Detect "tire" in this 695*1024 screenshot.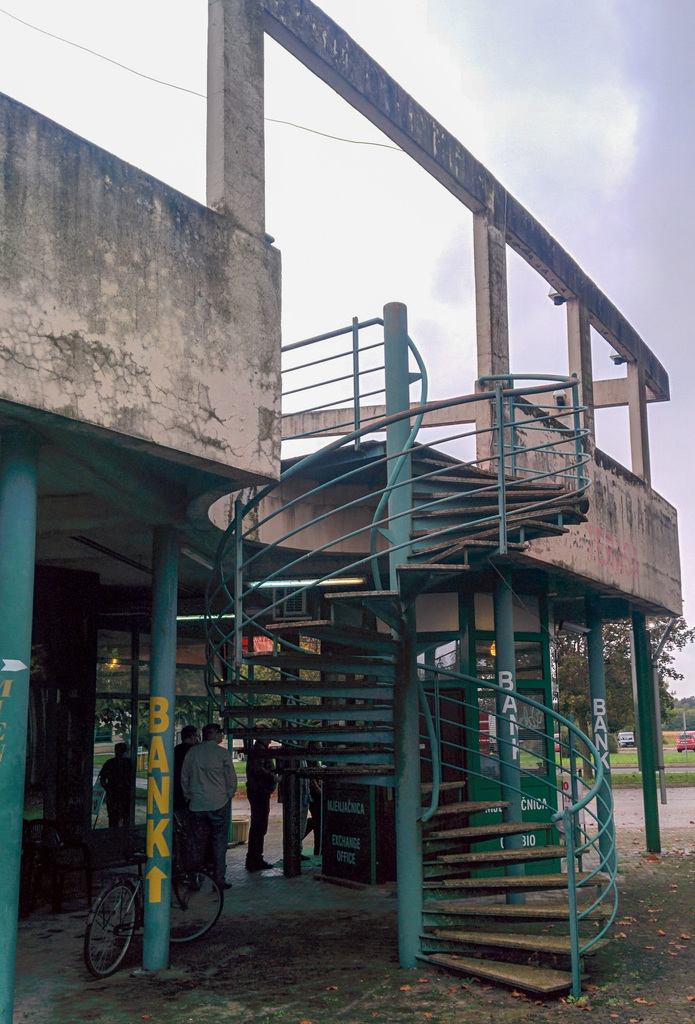
Detection: left=167, top=869, right=225, bottom=944.
